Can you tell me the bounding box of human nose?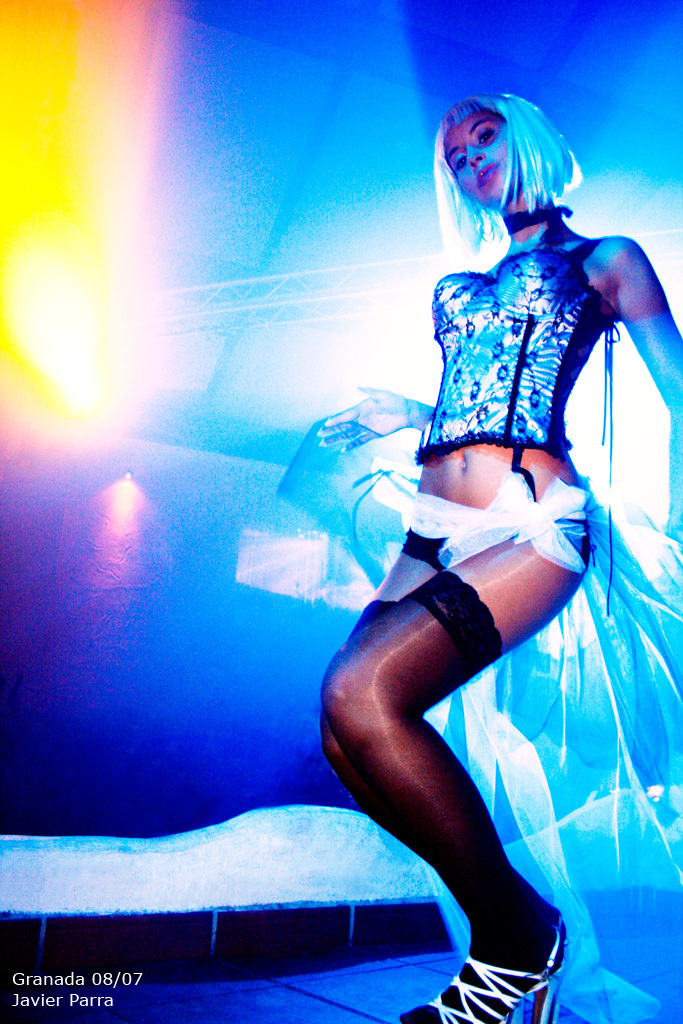
(x1=467, y1=145, x2=483, y2=168).
